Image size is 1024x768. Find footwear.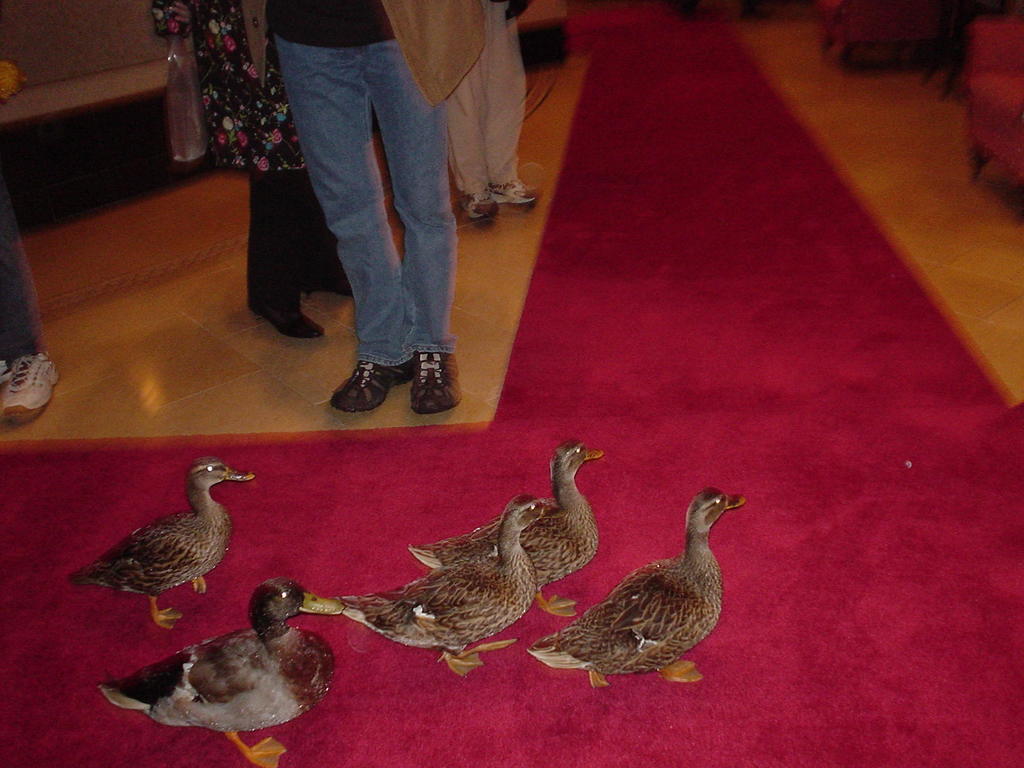
Rect(457, 187, 500, 227).
